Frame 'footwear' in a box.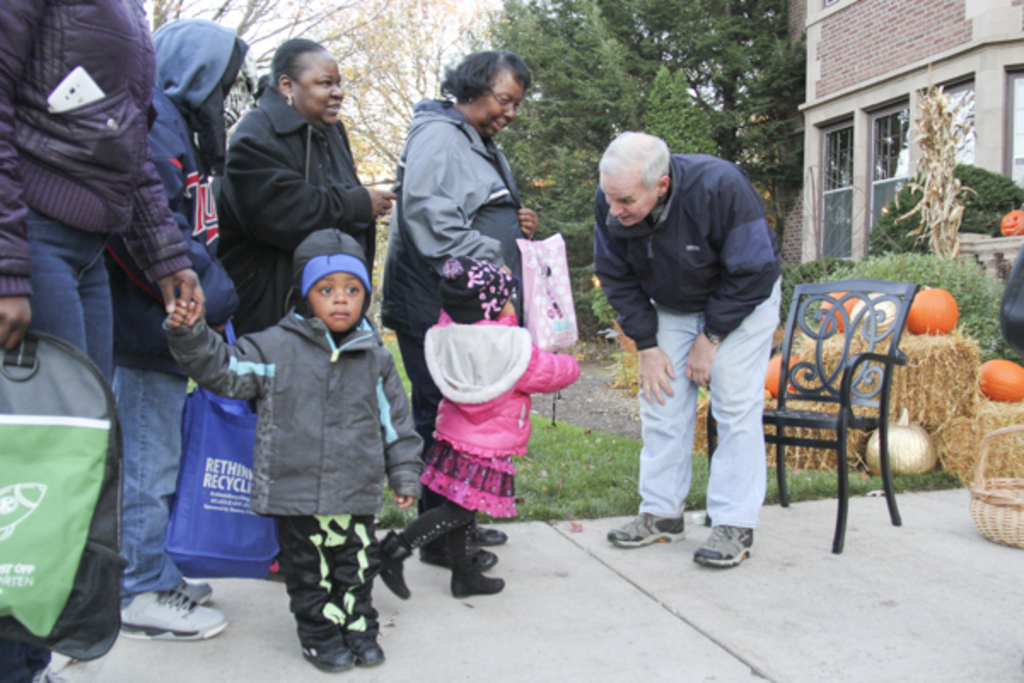
[447,569,507,601].
